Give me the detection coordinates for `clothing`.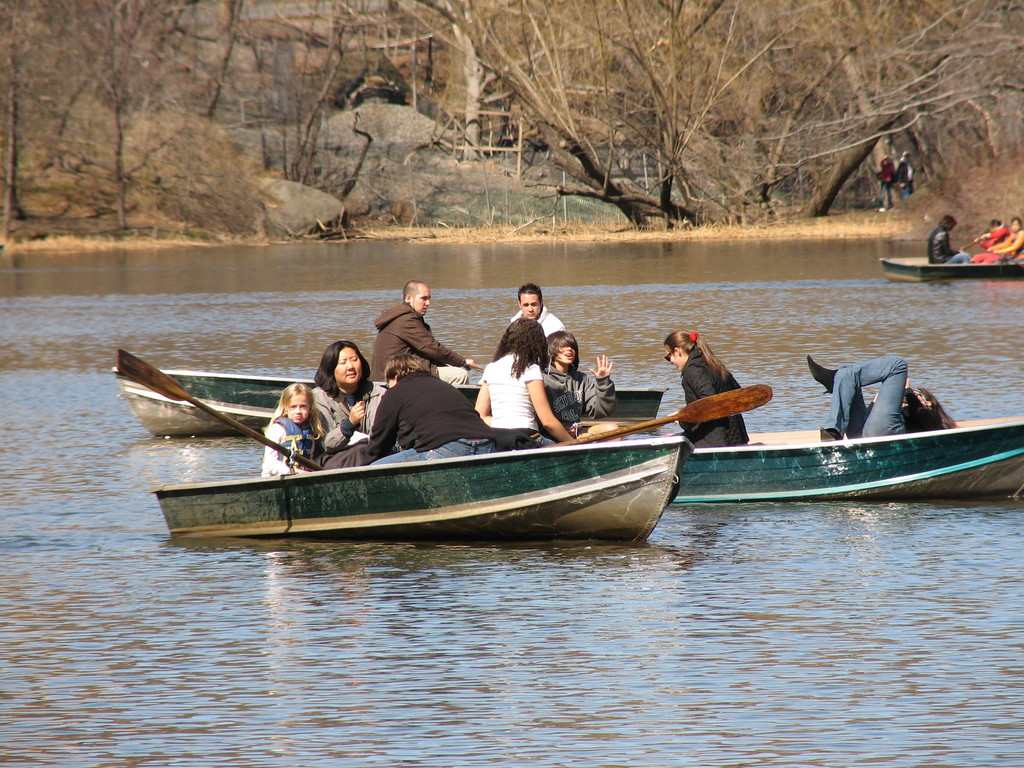
locate(890, 163, 916, 191).
